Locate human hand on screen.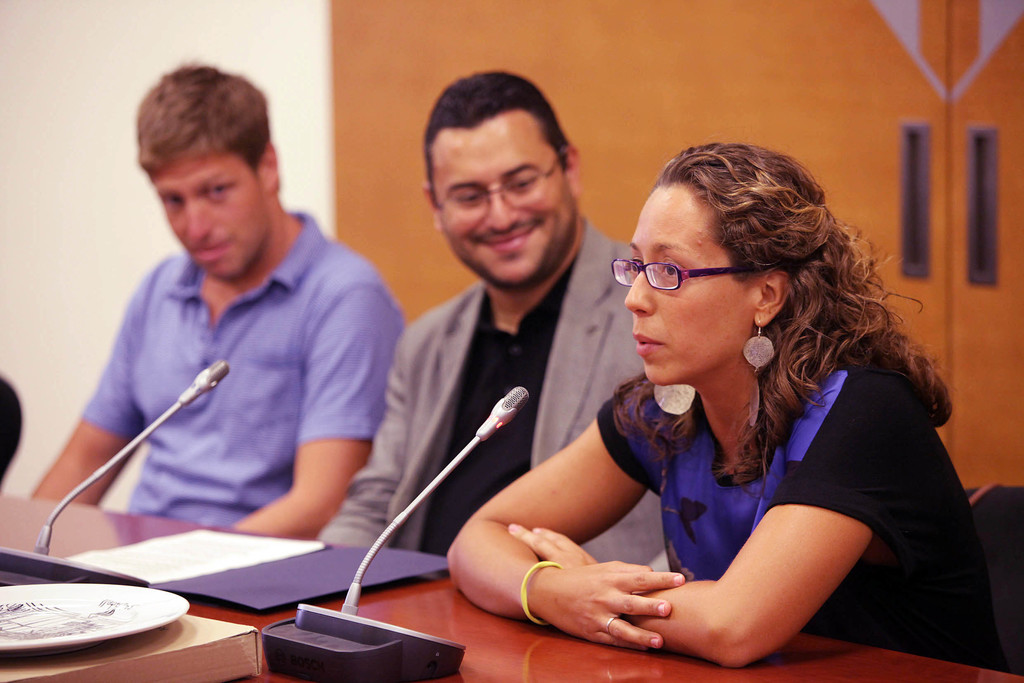
On screen at Rect(507, 520, 598, 569).
